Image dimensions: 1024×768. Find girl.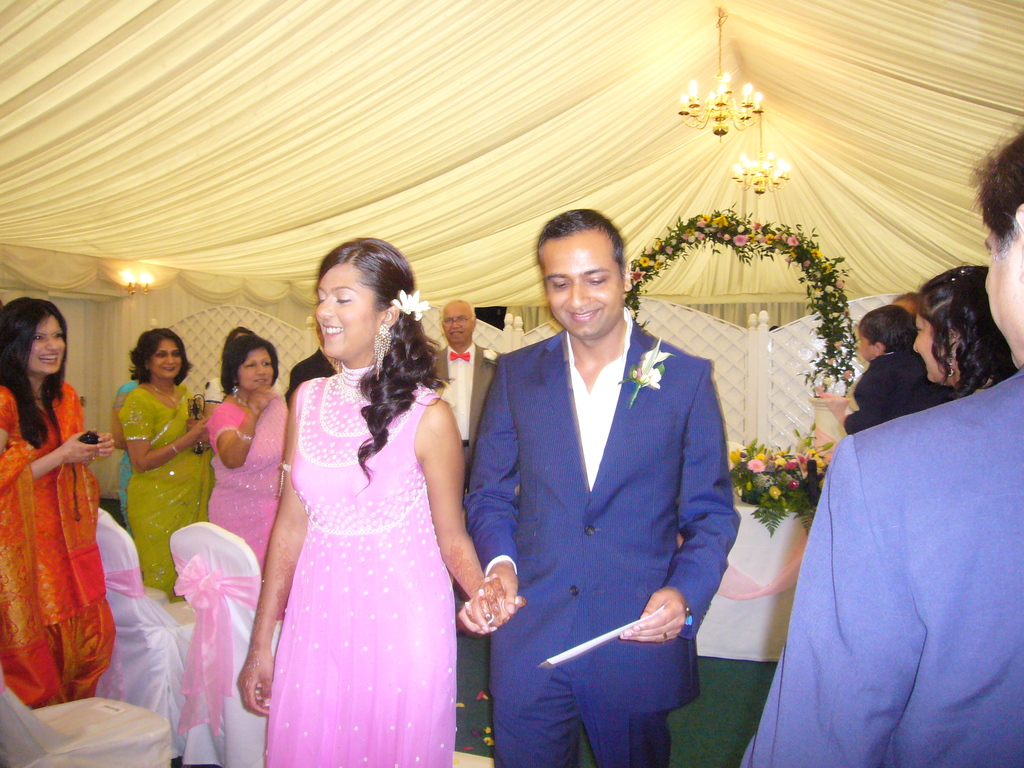
Rect(0, 294, 116, 704).
